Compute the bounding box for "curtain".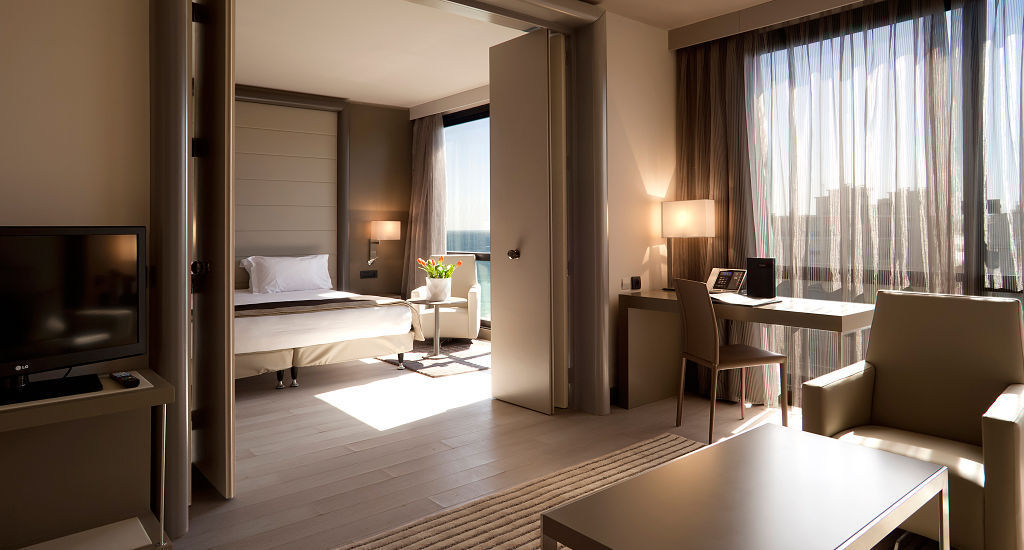
box=[647, 19, 989, 310].
